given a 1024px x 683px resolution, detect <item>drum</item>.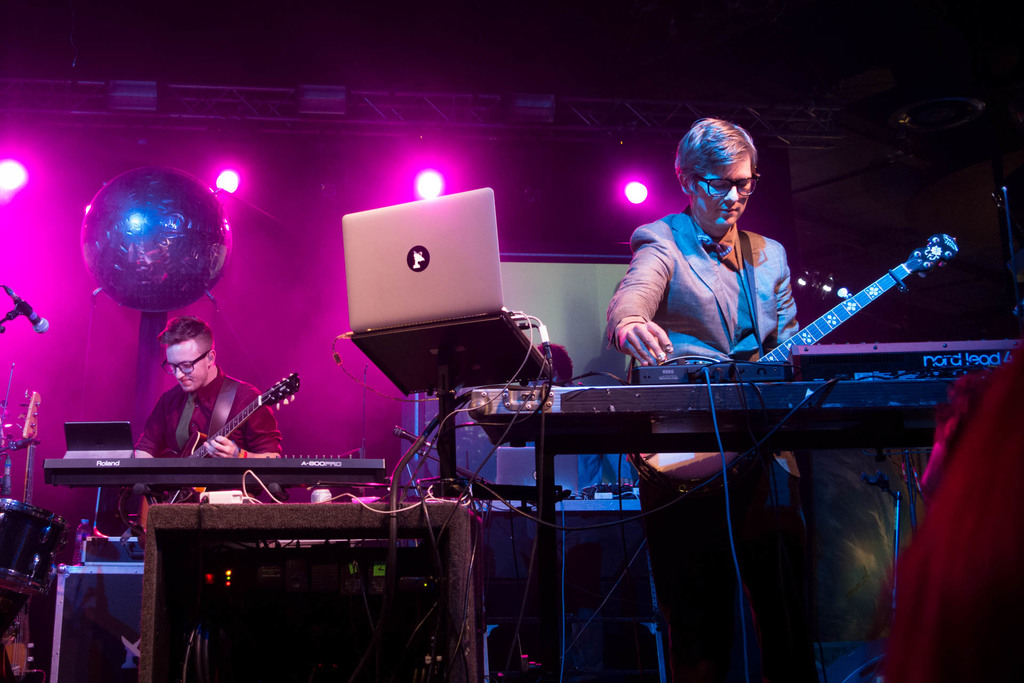
pyautogui.locateOnScreen(0, 498, 69, 598).
